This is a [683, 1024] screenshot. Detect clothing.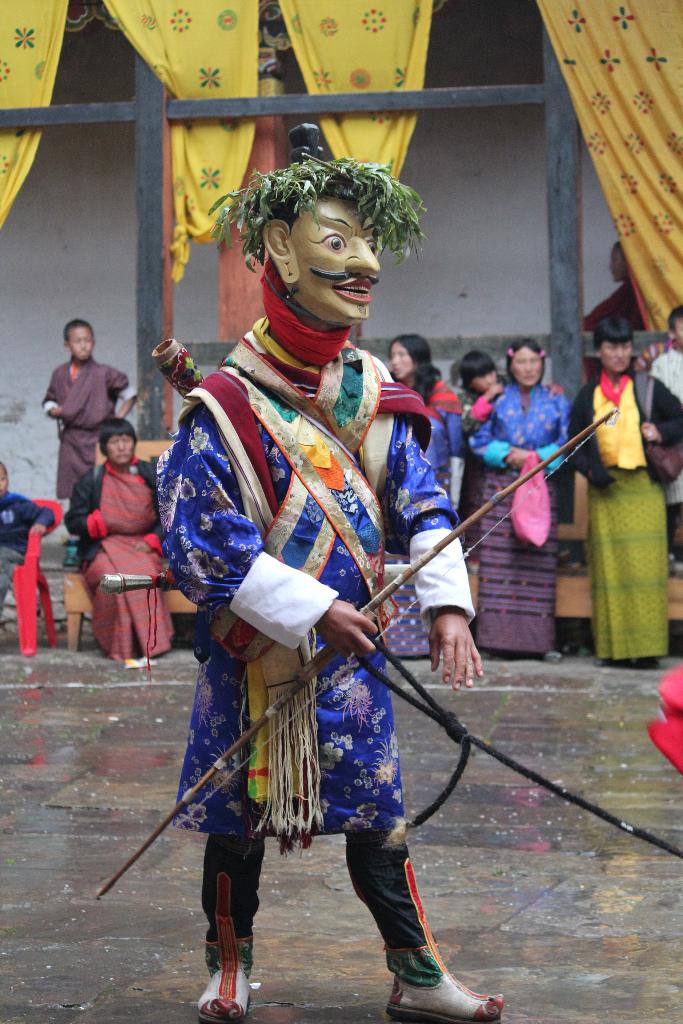
[567,364,682,659].
